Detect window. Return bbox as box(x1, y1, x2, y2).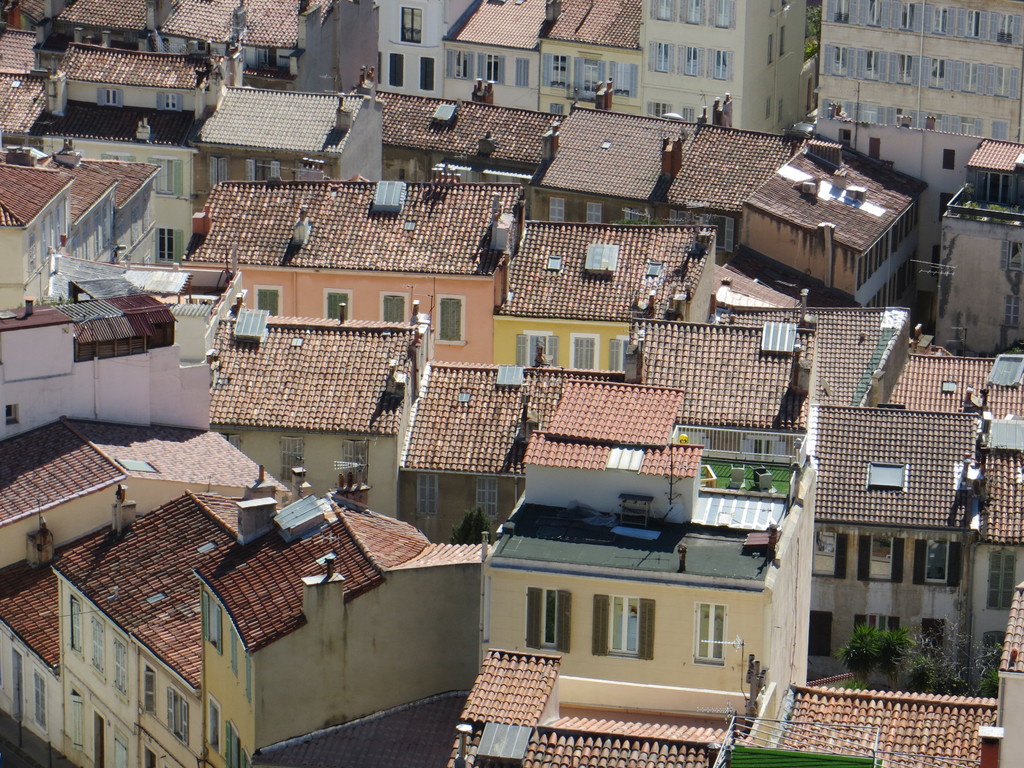
box(888, 51, 922, 87).
